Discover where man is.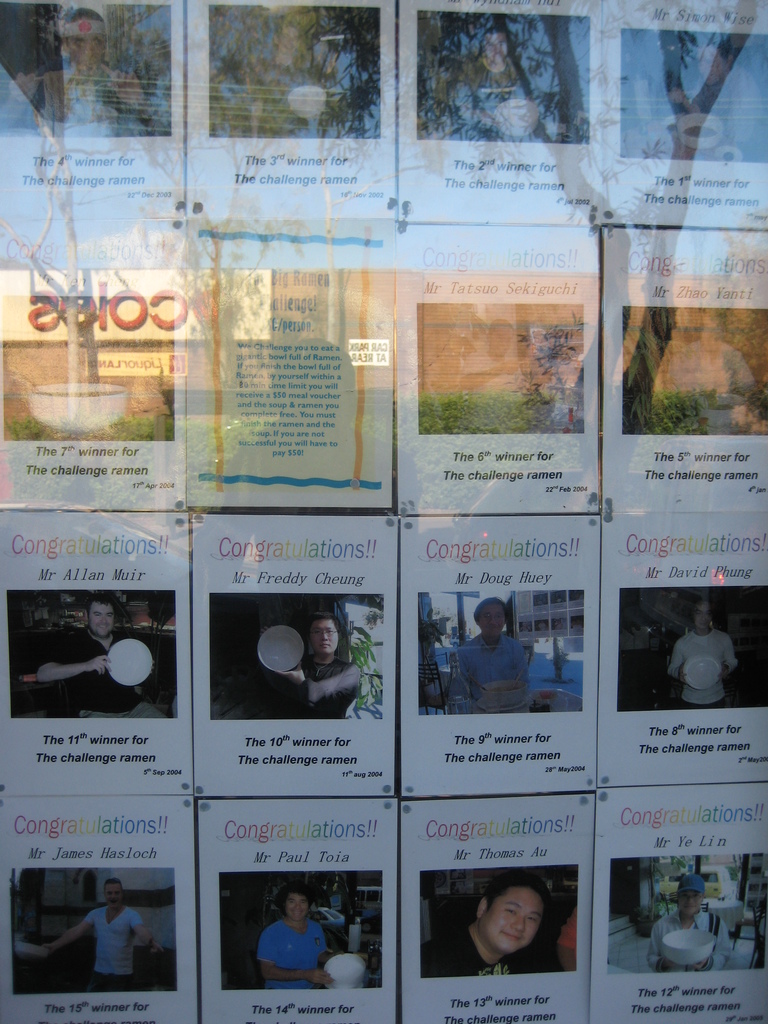
Discovered at locate(455, 598, 529, 720).
